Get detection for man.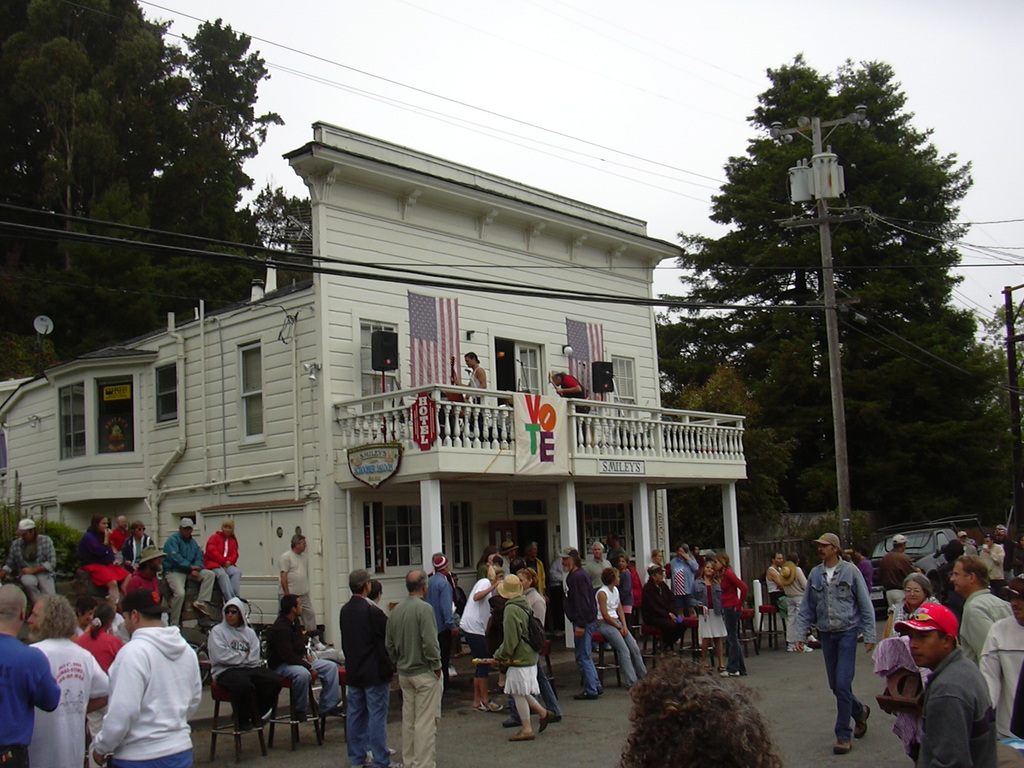
Detection: (left=977, top=532, right=1005, bottom=590).
